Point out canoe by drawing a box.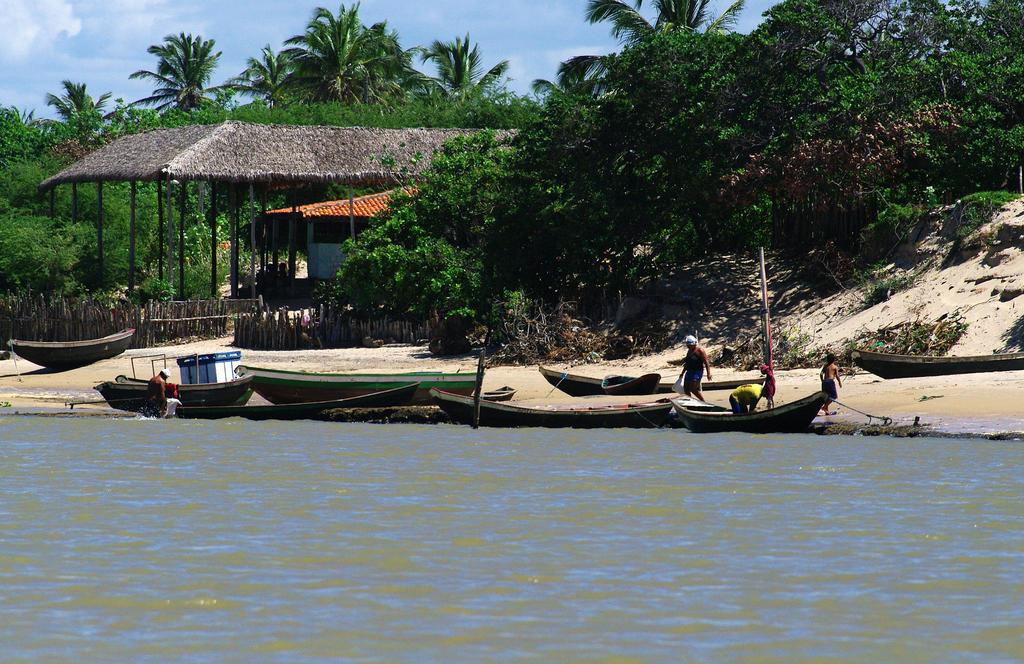
rect(84, 375, 250, 418).
